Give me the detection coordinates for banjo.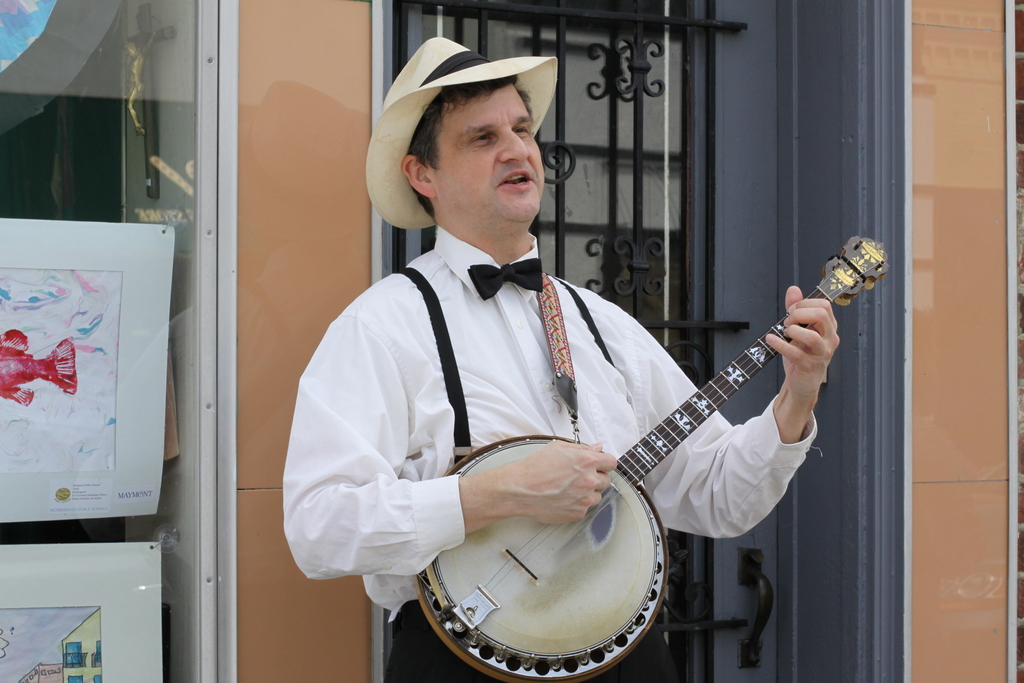
<box>416,233,893,682</box>.
